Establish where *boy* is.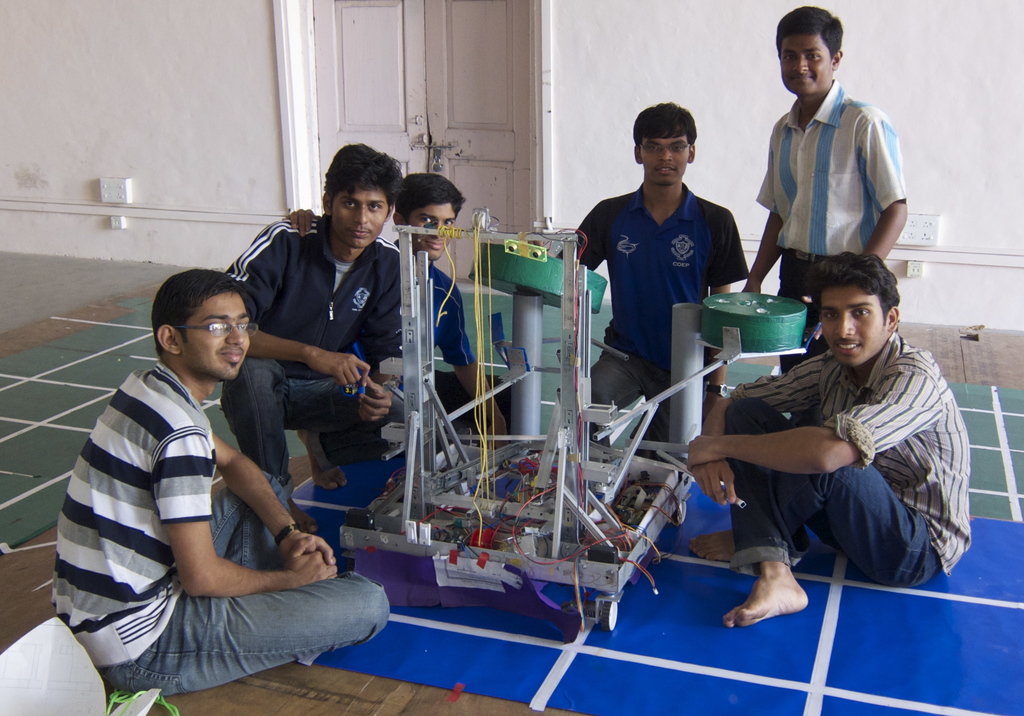
Established at box=[742, 6, 911, 374].
